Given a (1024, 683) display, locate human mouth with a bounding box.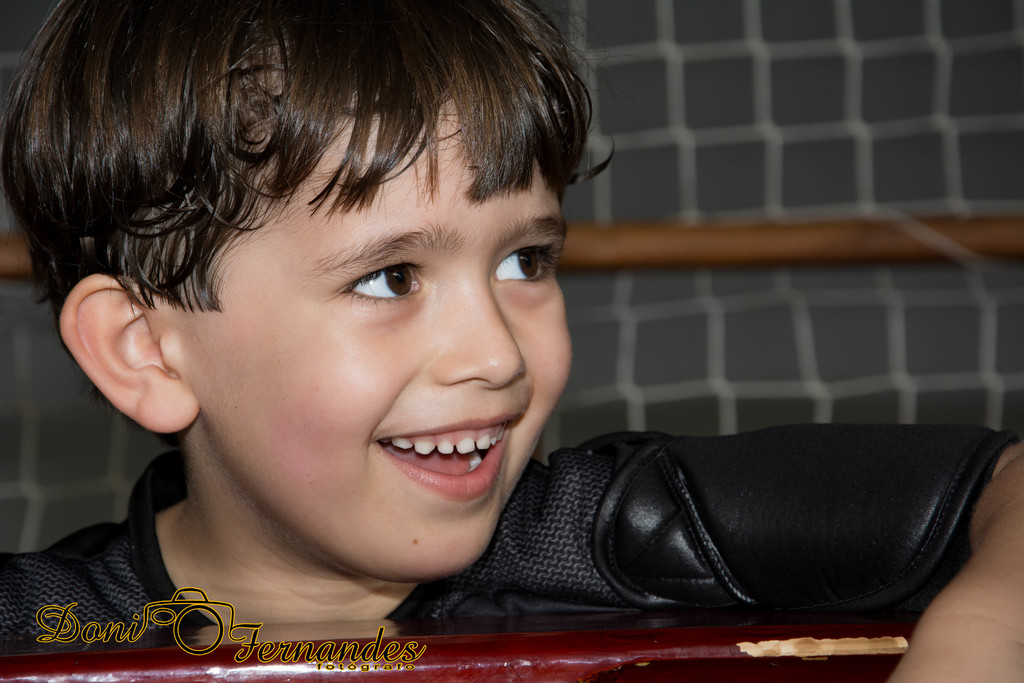
Located: x1=371 y1=404 x2=530 y2=514.
